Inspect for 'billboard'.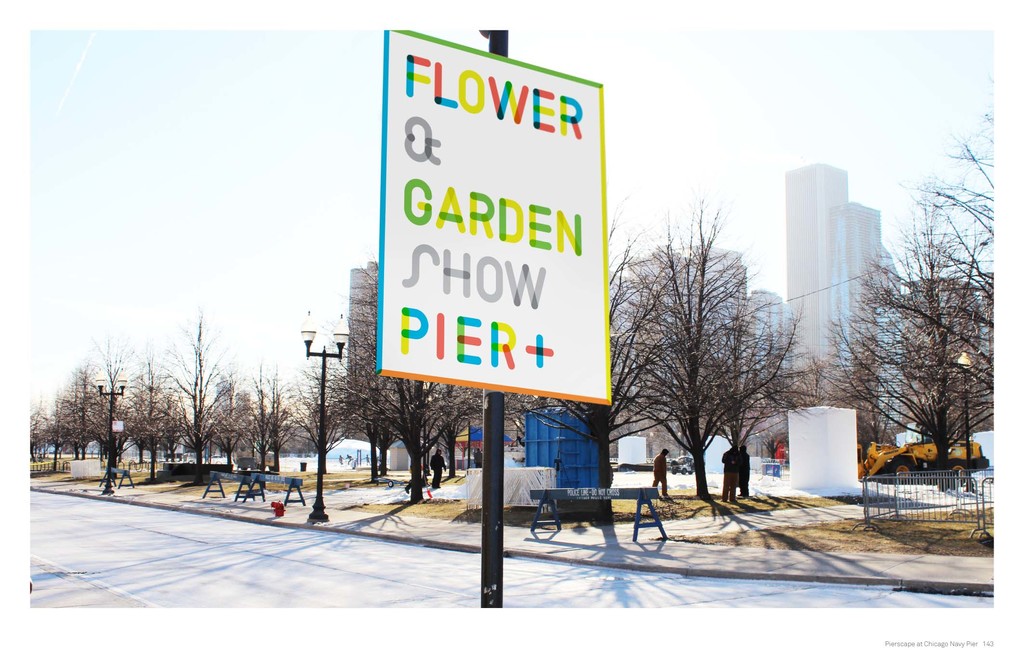
Inspection: BBox(369, 32, 614, 475).
